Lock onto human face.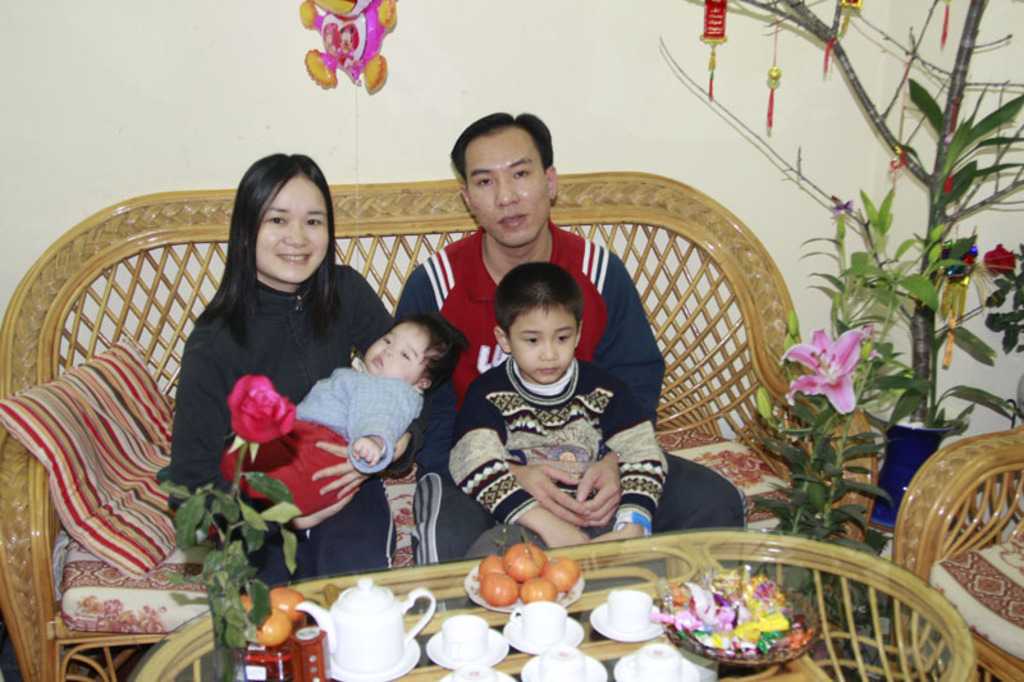
Locked: (511,305,572,384).
